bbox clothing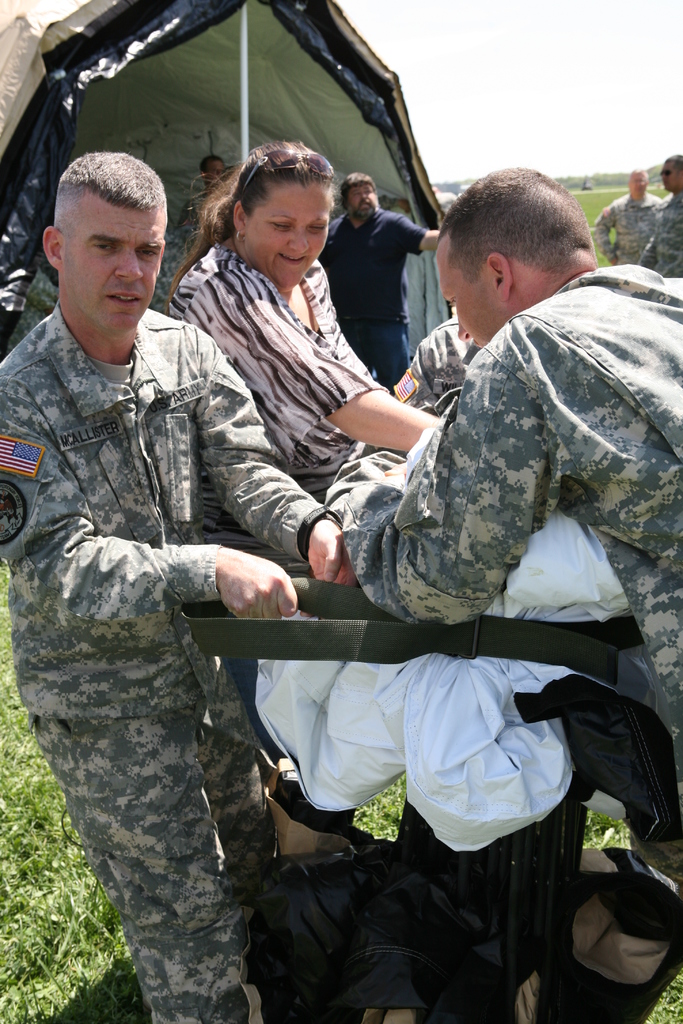
box(172, 243, 396, 584)
